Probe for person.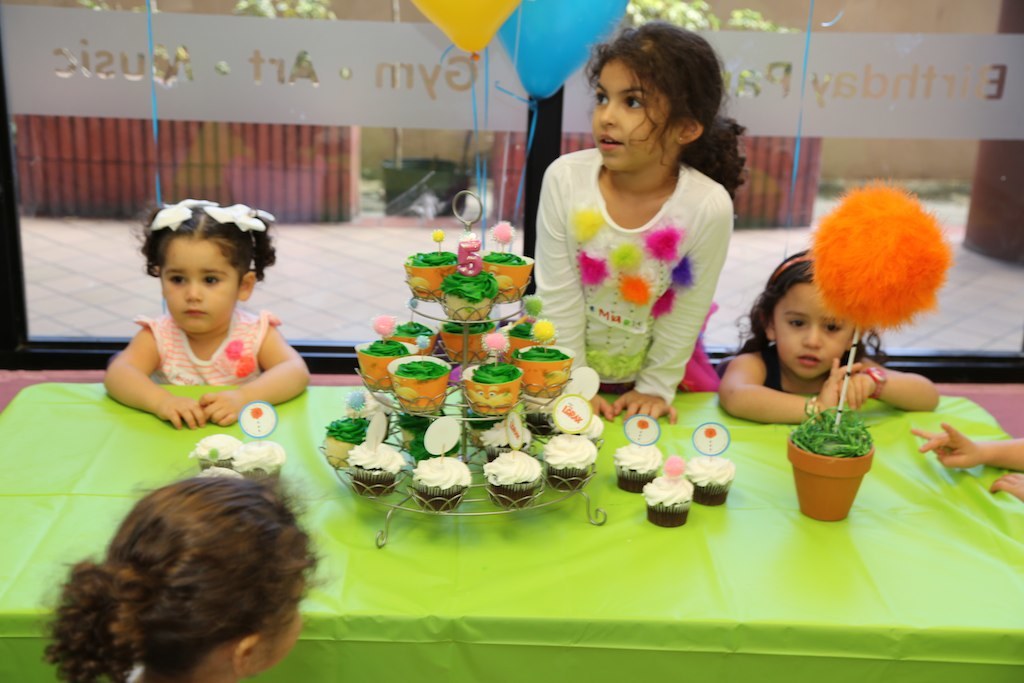
Probe result: [533,11,751,431].
